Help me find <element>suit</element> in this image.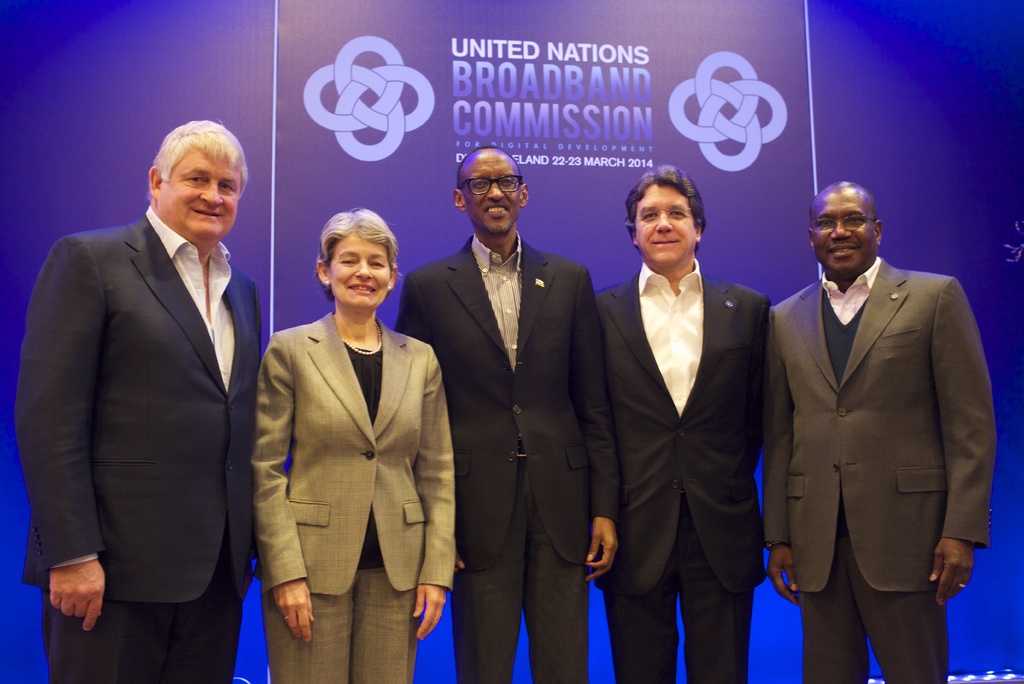
Found it: <region>35, 92, 271, 683</region>.
